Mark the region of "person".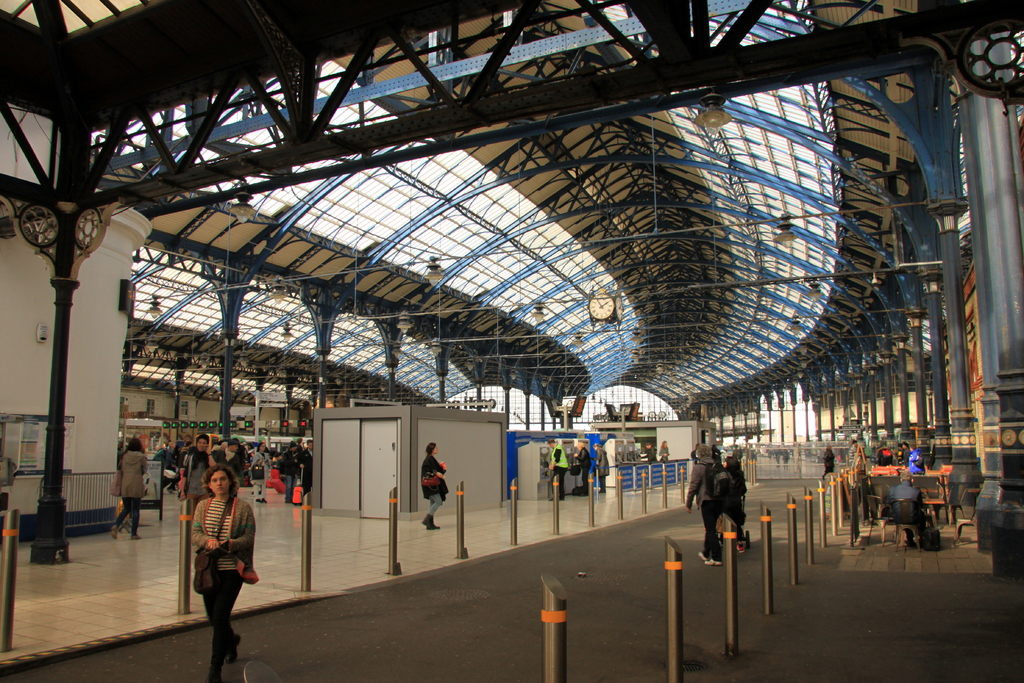
Region: 822:445:836:482.
